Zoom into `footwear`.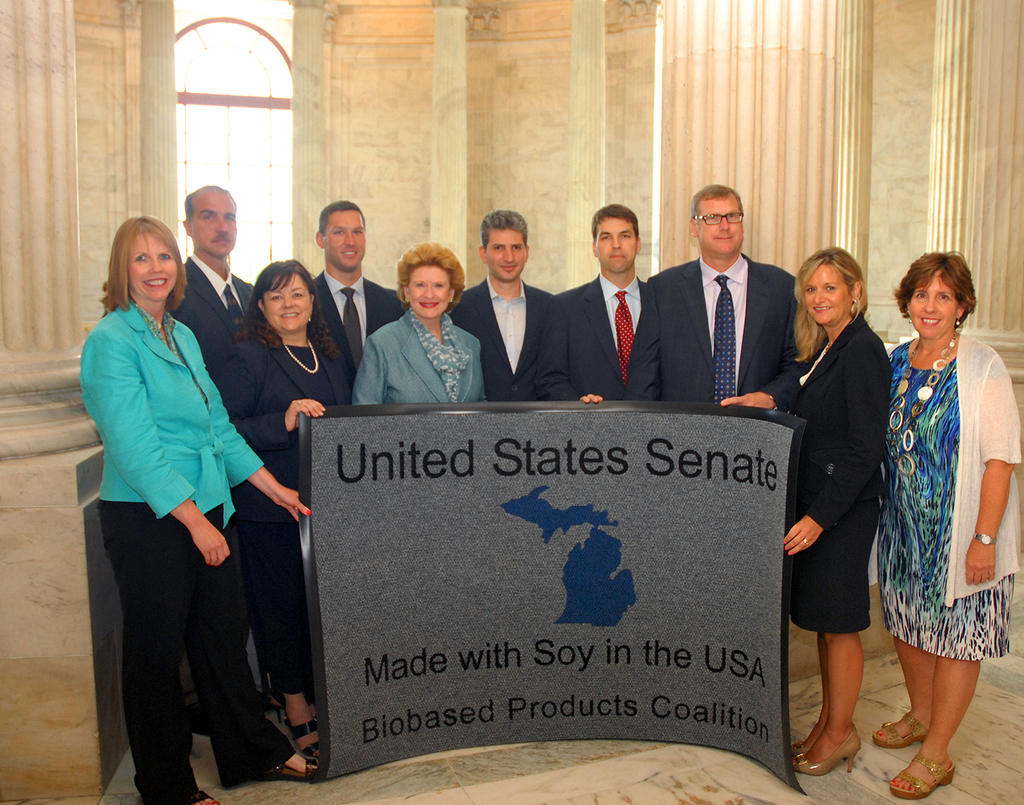
Zoom target: BBox(284, 724, 320, 755).
